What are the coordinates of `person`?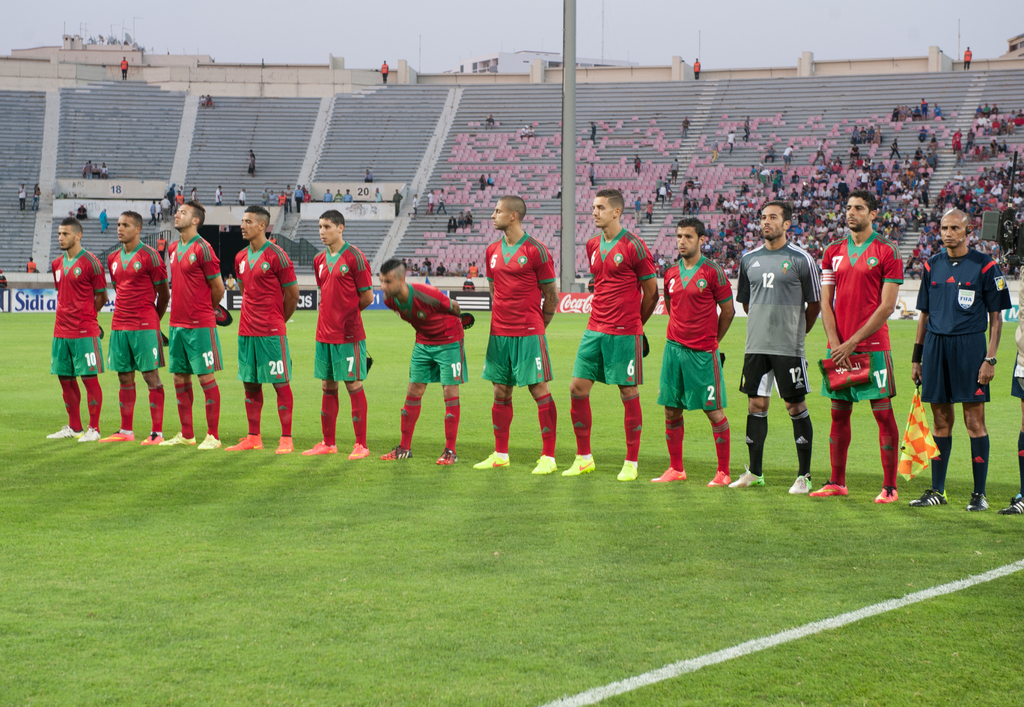
426 189 433 212.
